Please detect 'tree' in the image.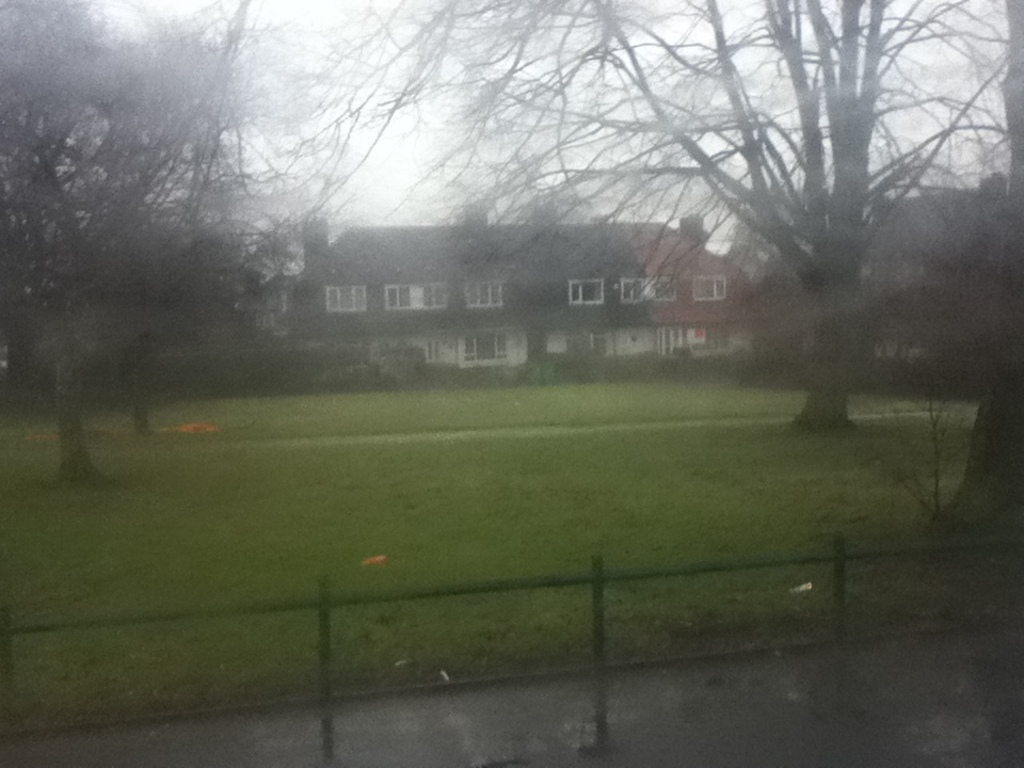
l=893, t=0, r=1023, b=548.
